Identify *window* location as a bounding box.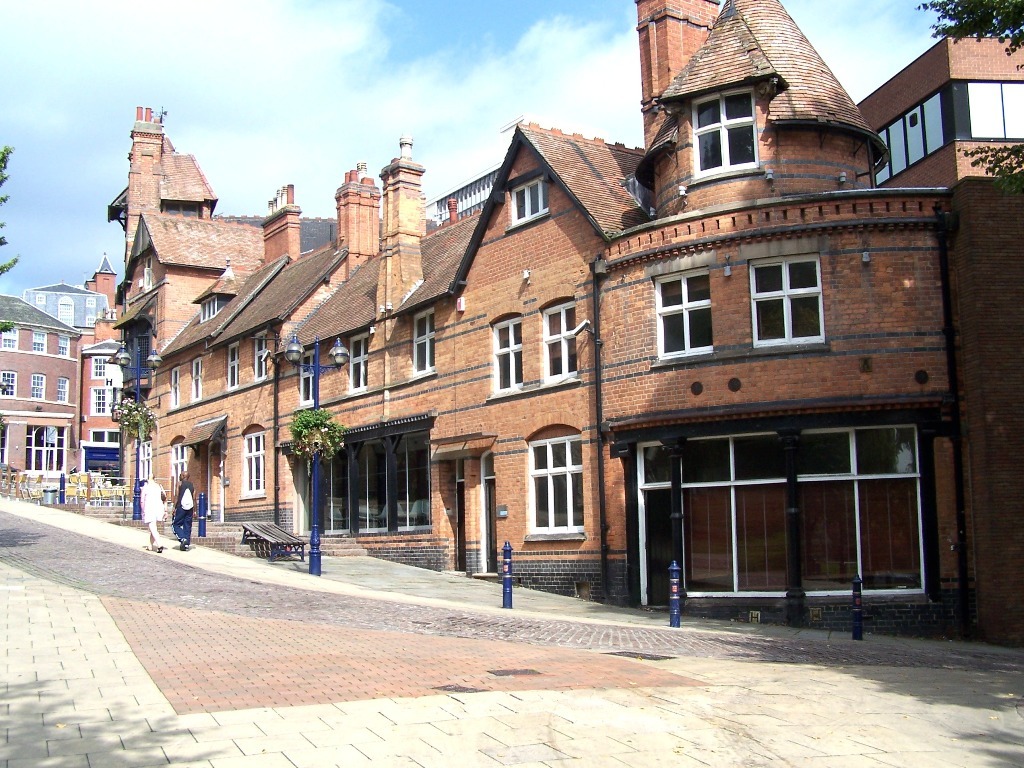
172:434:188:500.
